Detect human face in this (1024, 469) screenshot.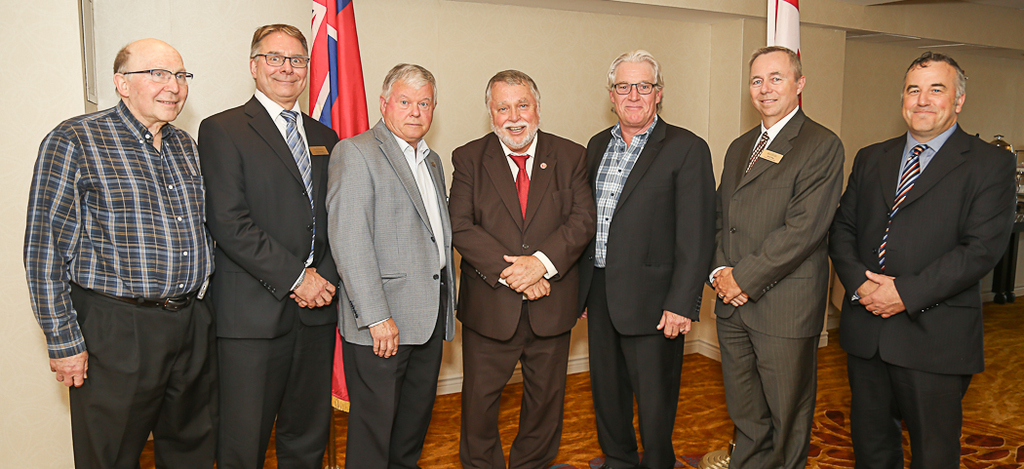
Detection: BBox(256, 24, 312, 96).
